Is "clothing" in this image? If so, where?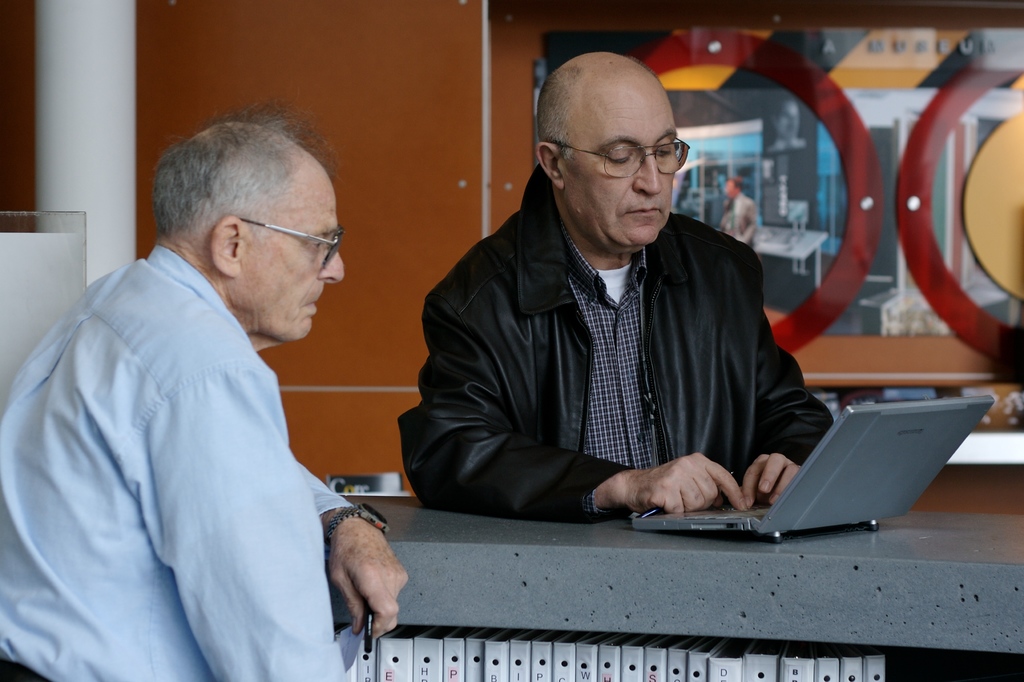
Yes, at bbox=[395, 151, 840, 527].
